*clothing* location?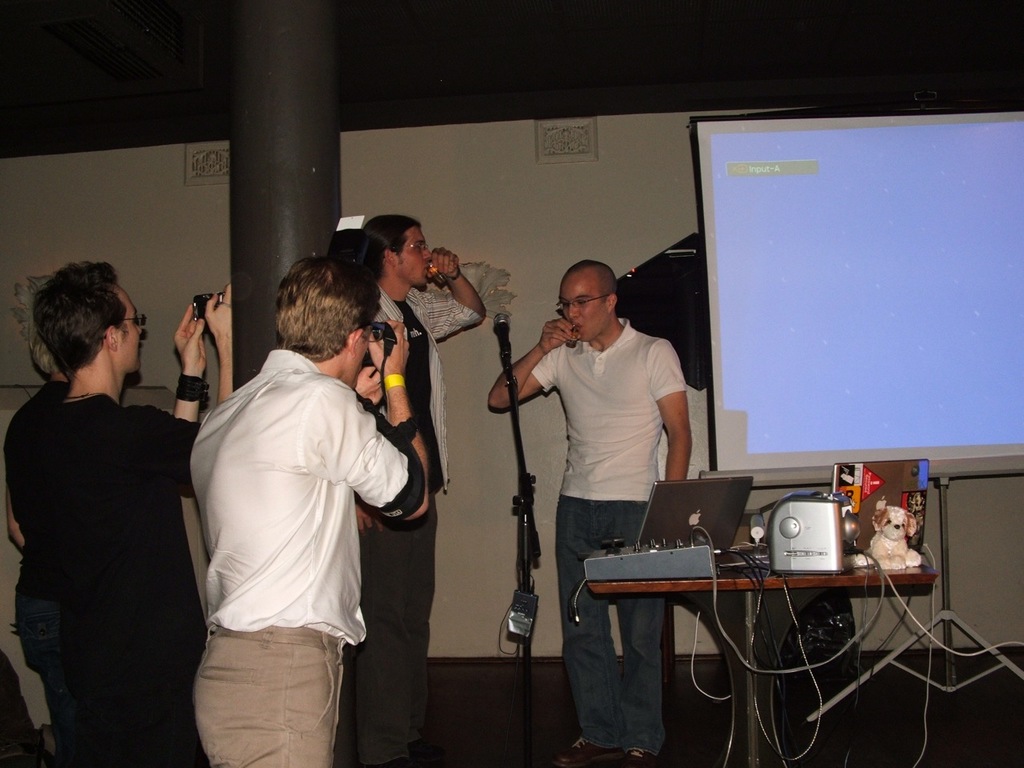
crop(15, 318, 198, 759)
